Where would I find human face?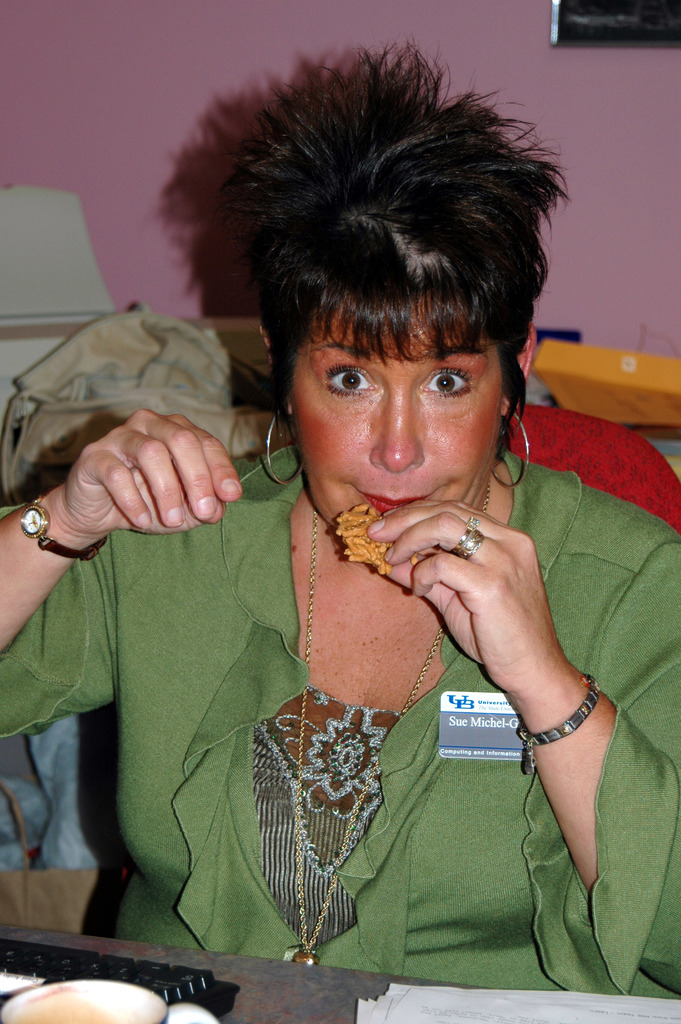
At 290:294:503:532.
